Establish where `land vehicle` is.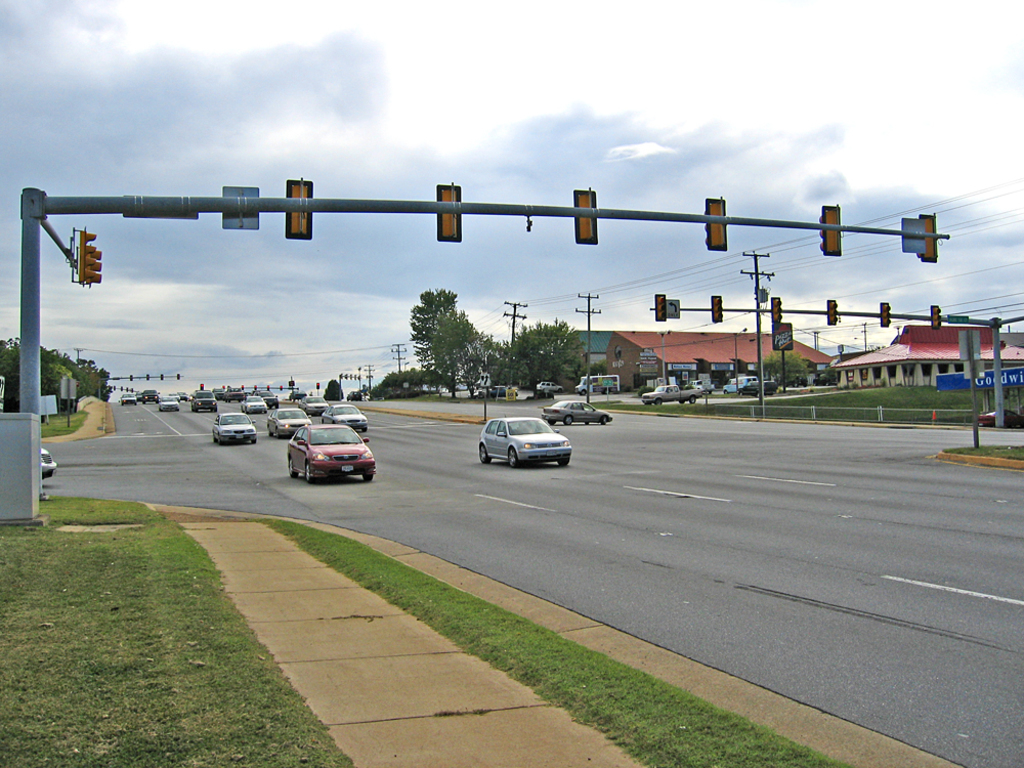
Established at [138,393,139,397].
